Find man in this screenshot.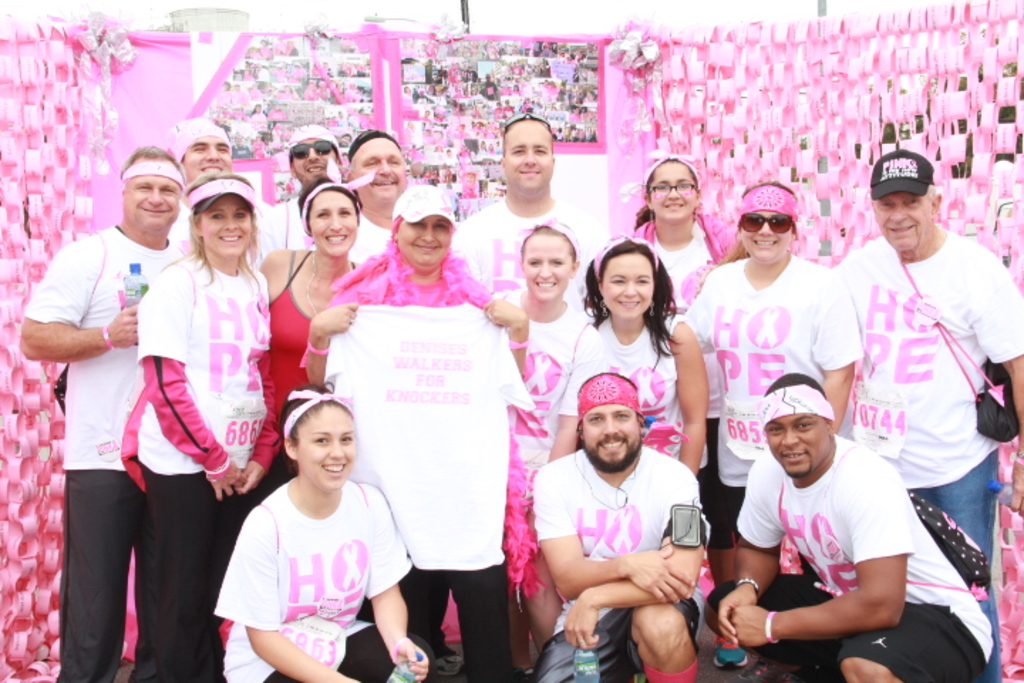
The bounding box for man is locate(259, 125, 350, 260).
